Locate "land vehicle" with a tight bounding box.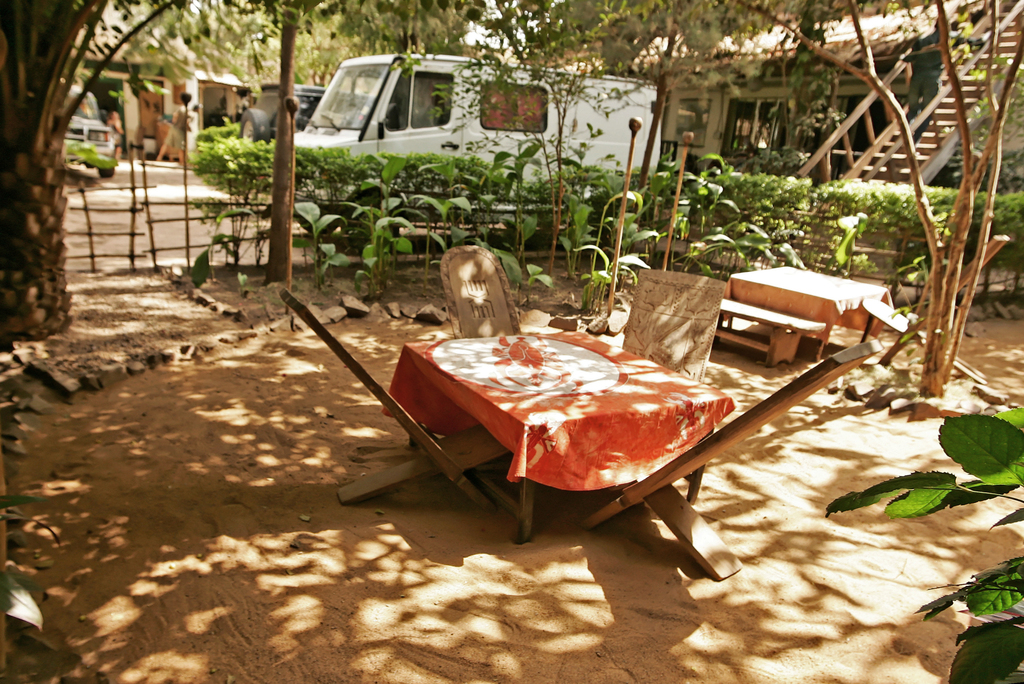
{"x1": 236, "y1": 79, "x2": 378, "y2": 147}.
